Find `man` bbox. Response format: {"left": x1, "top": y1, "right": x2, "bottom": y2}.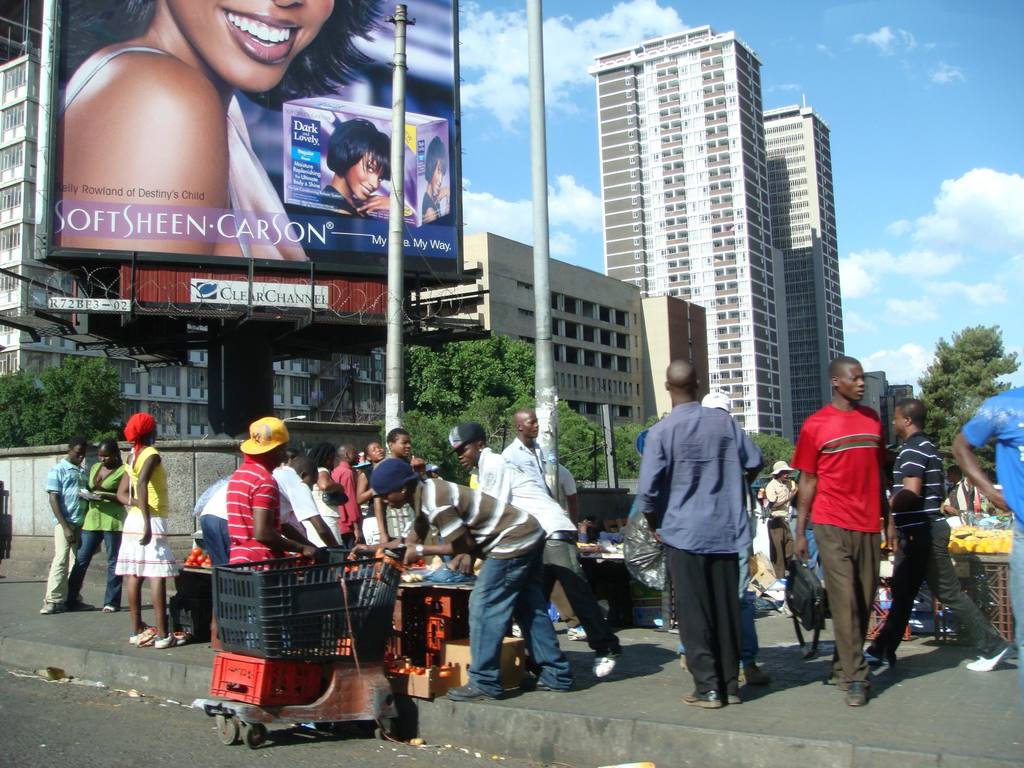
{"left": 327, "top": 437, "right": 369, "bottom": 541}.
